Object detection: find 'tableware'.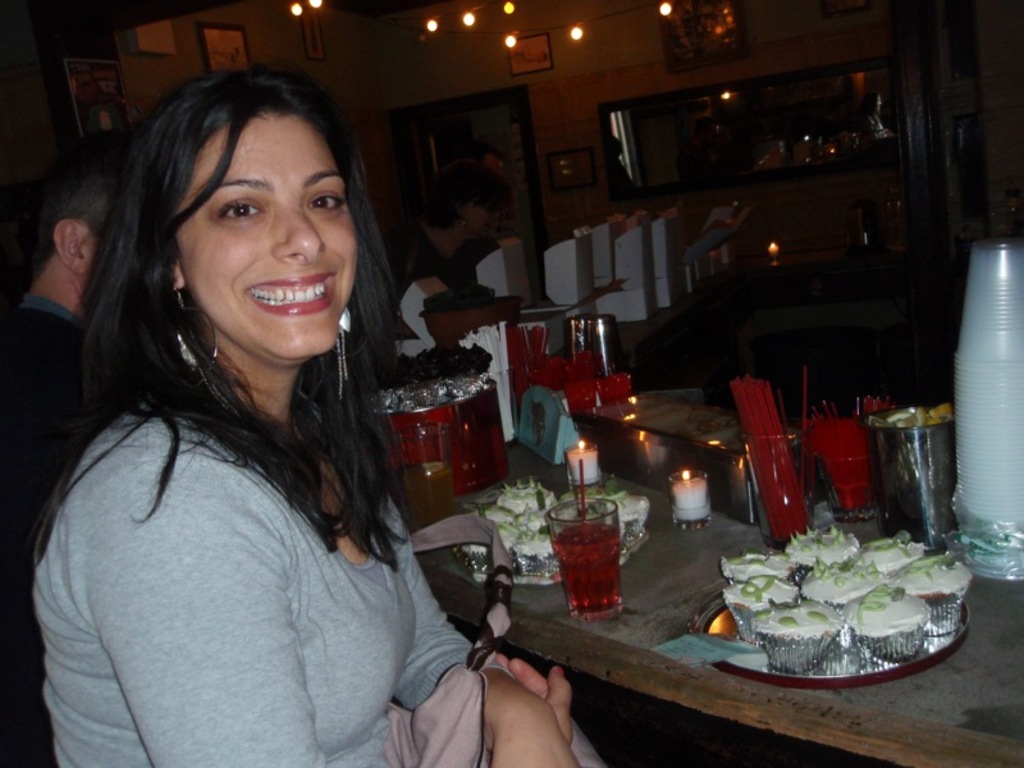
region(815, 420, 884, 517).
